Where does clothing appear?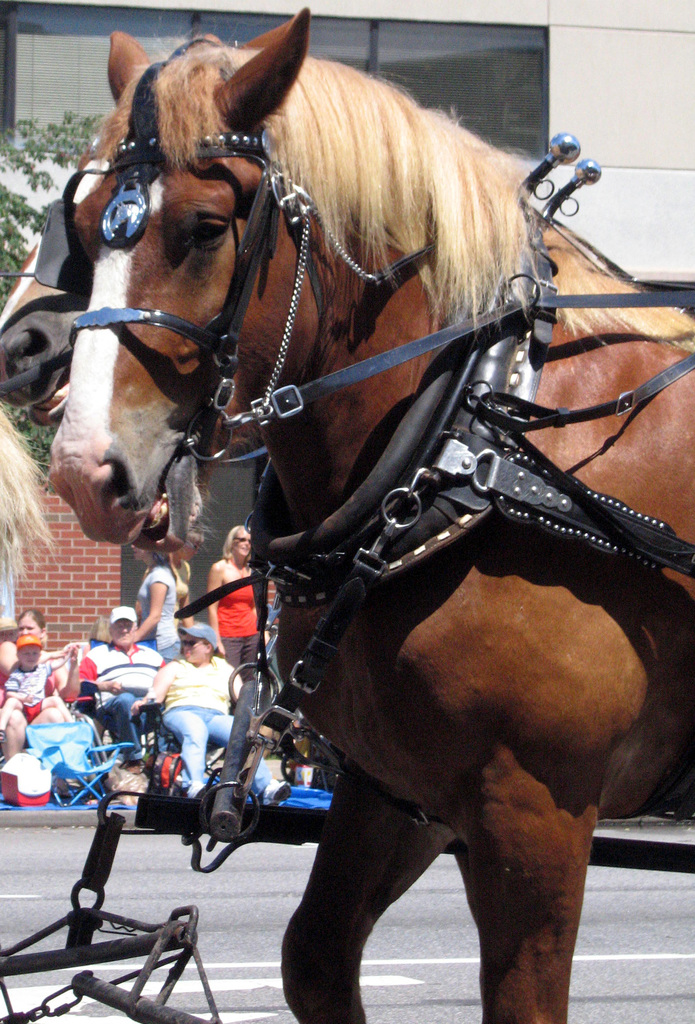
Appears at 79 640 163 758.
